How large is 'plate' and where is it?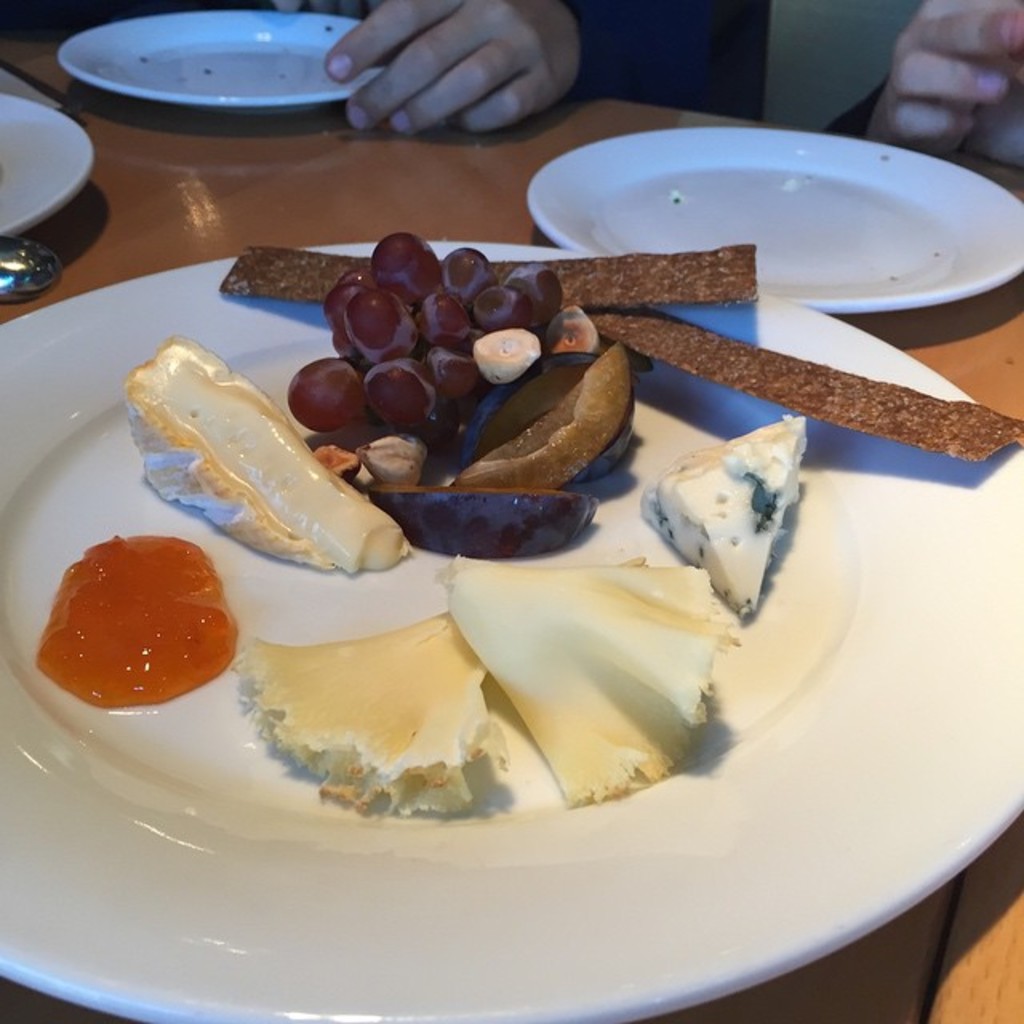
Bounding box: (526,130,1022,322).
